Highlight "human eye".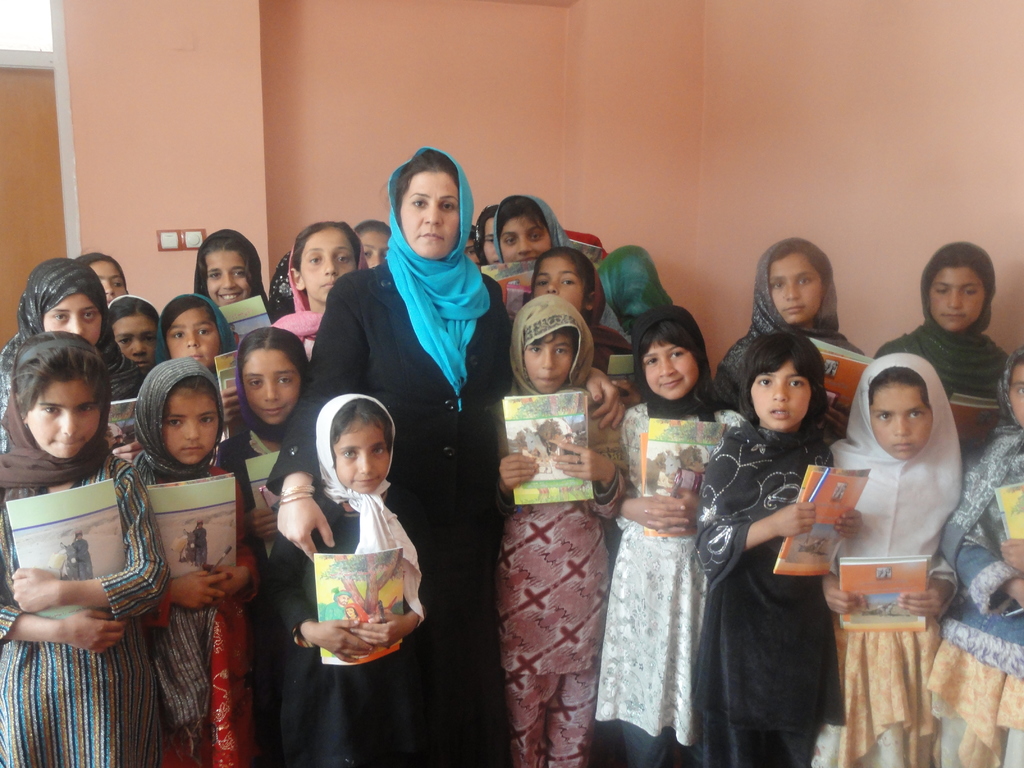
Highlighted region: 307 254 323 267.
